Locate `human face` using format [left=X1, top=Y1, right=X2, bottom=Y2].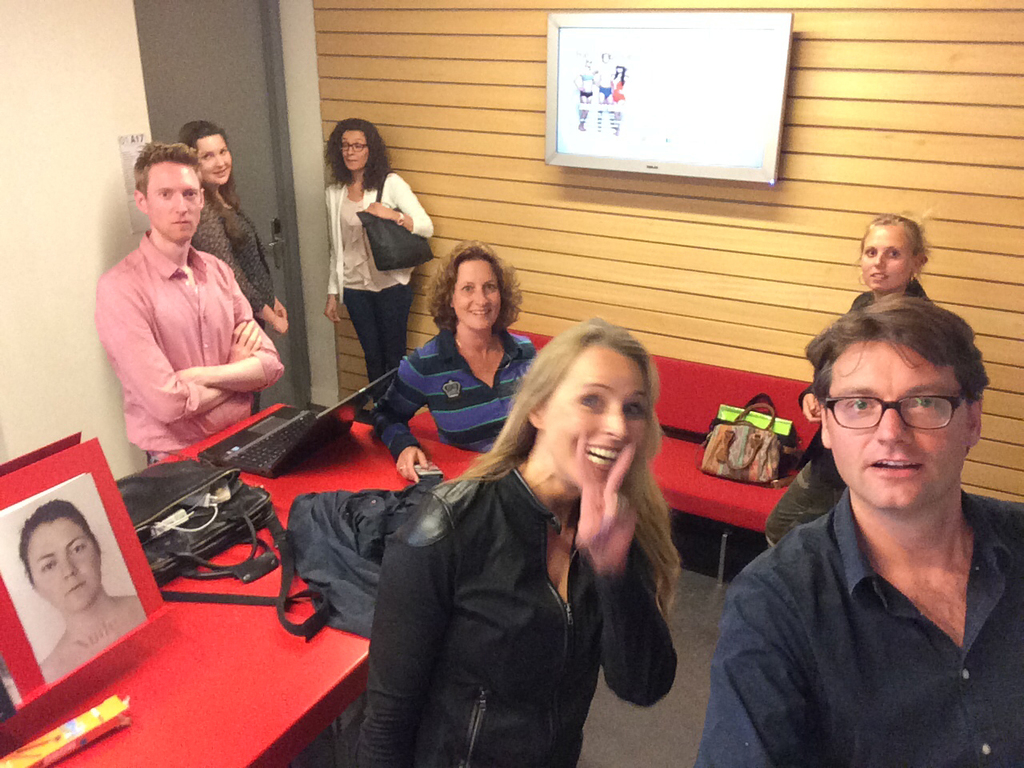
[left=199, top=133, right=237, bottom=191].
